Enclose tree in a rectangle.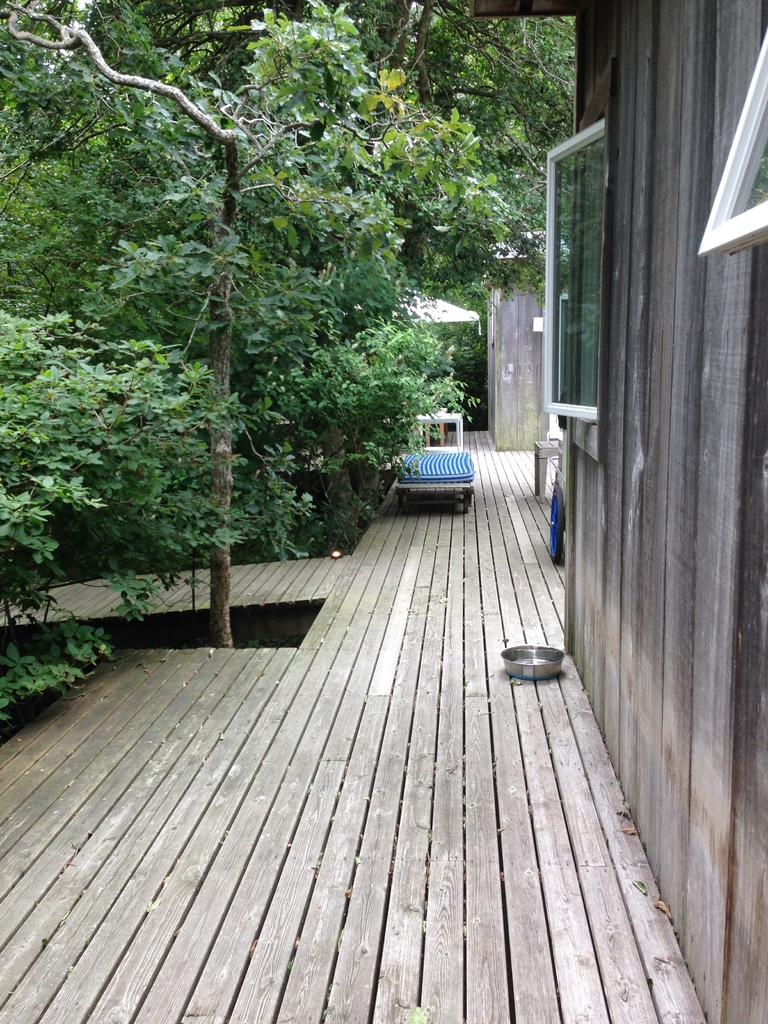
202:4:596:529.
